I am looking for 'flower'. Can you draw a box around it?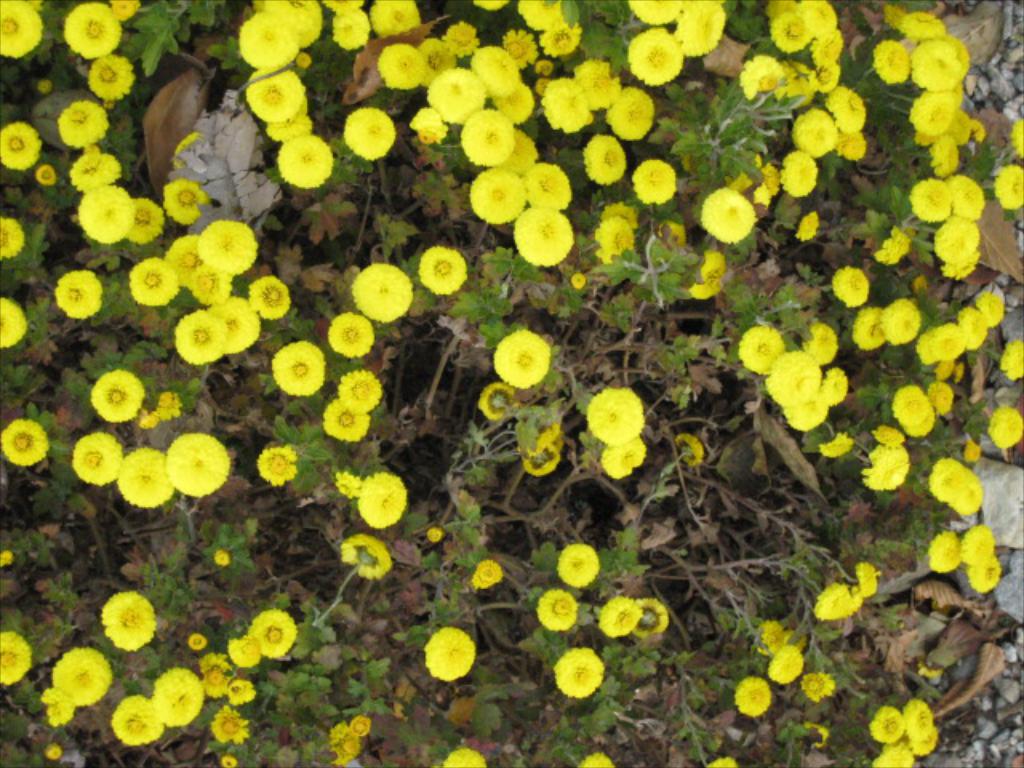
Sure, the bounding box is 746,318,789,368.
